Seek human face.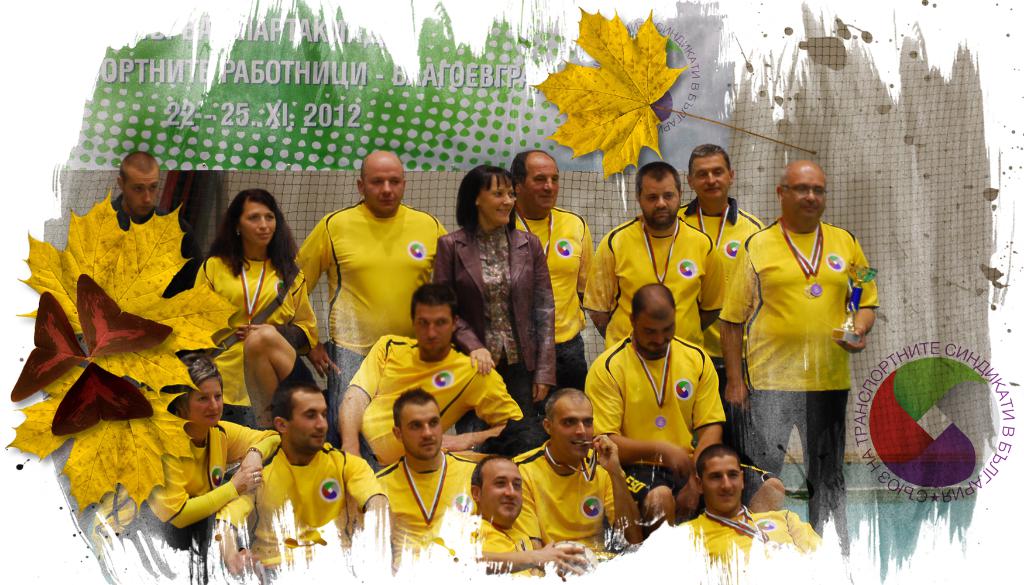
785/168/824/218.
